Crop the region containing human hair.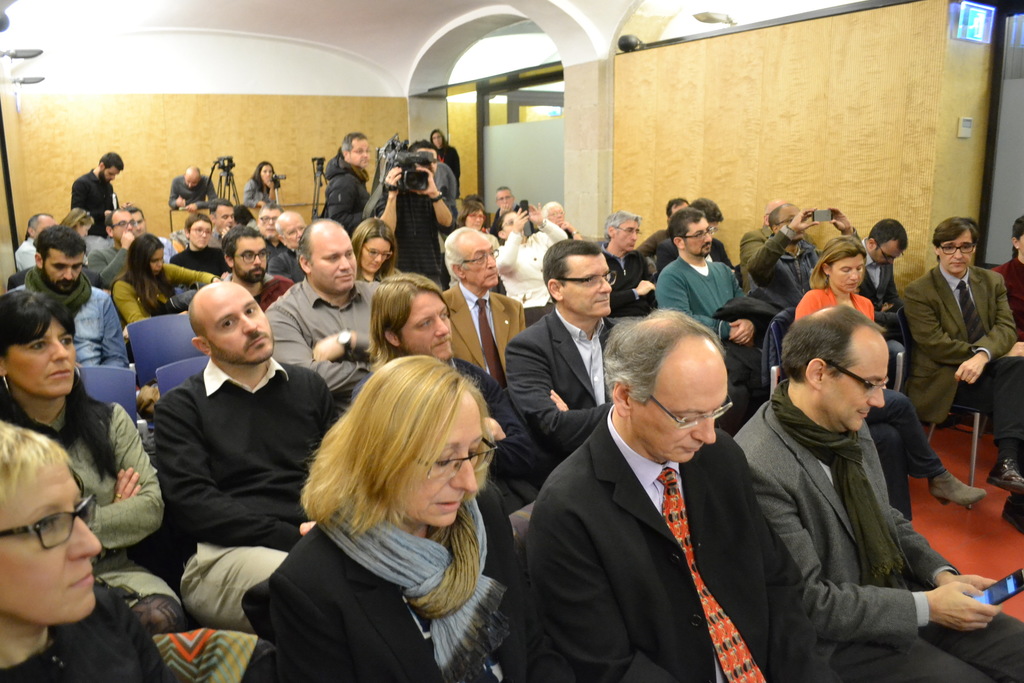
Crop region: select_region(538, 201, 564, 213).
